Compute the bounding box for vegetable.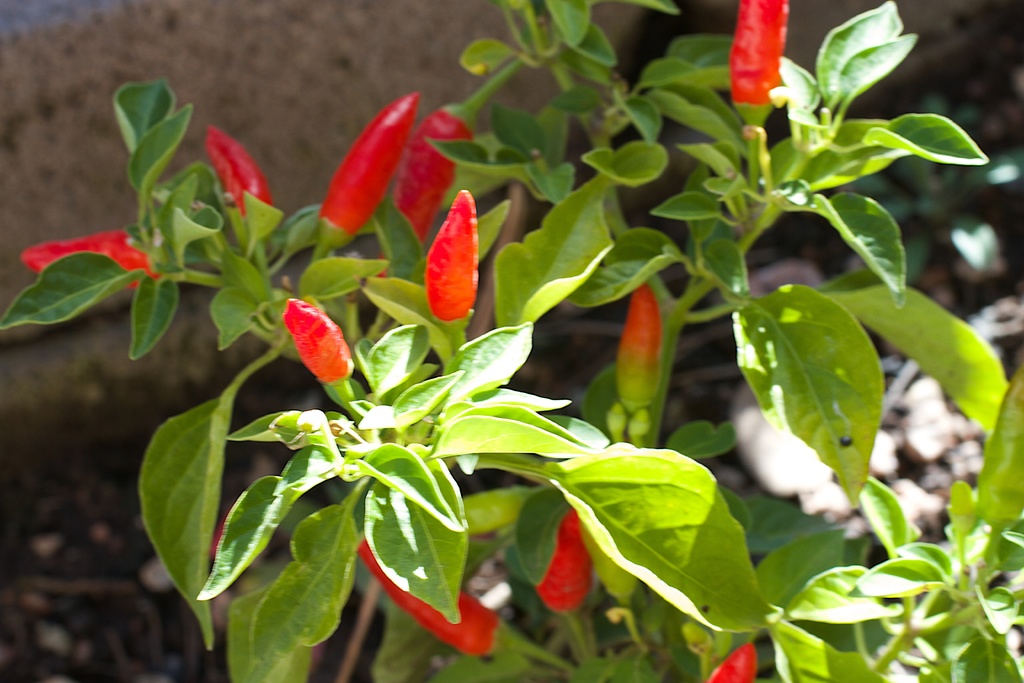
[left=423, top=190, right=473, bottom=358].
